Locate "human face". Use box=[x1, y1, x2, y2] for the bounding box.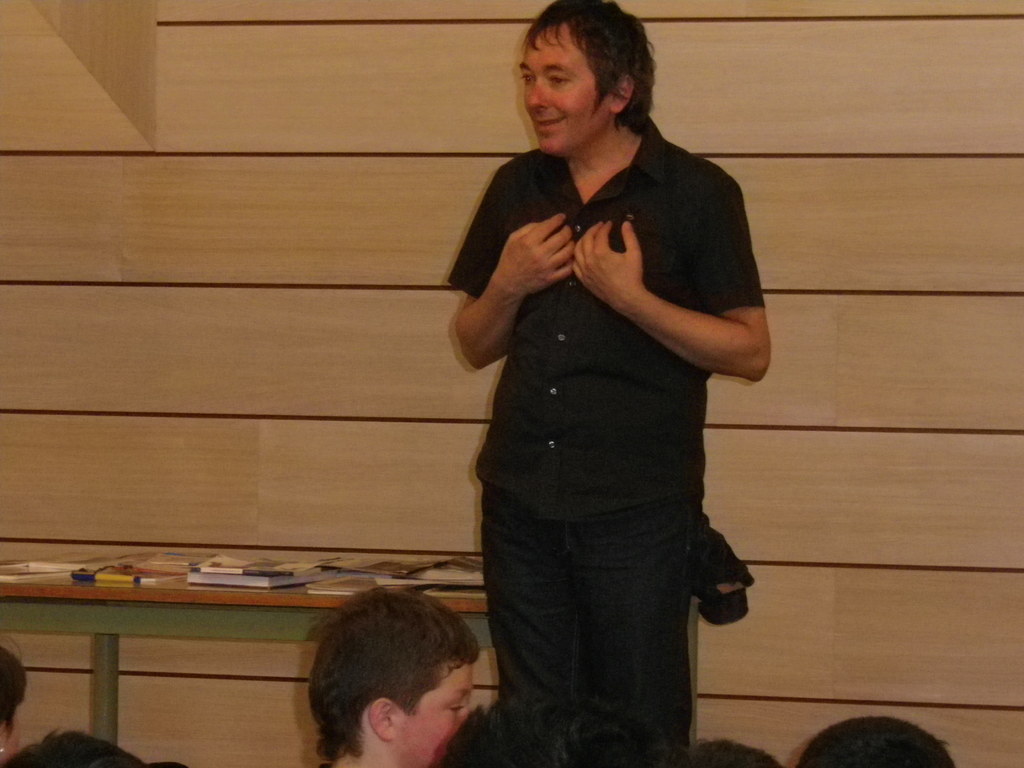
box=[521, 18, 612, 154].
